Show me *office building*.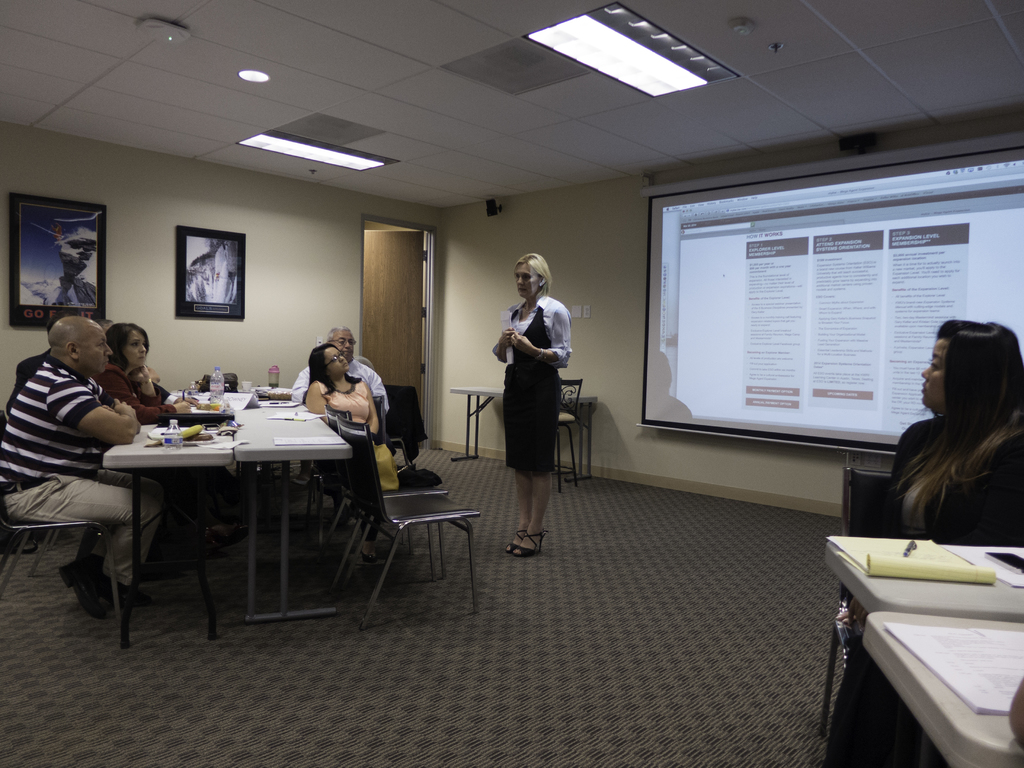
*office building* is here: <region>22, 0, 1006, 757</region>.
